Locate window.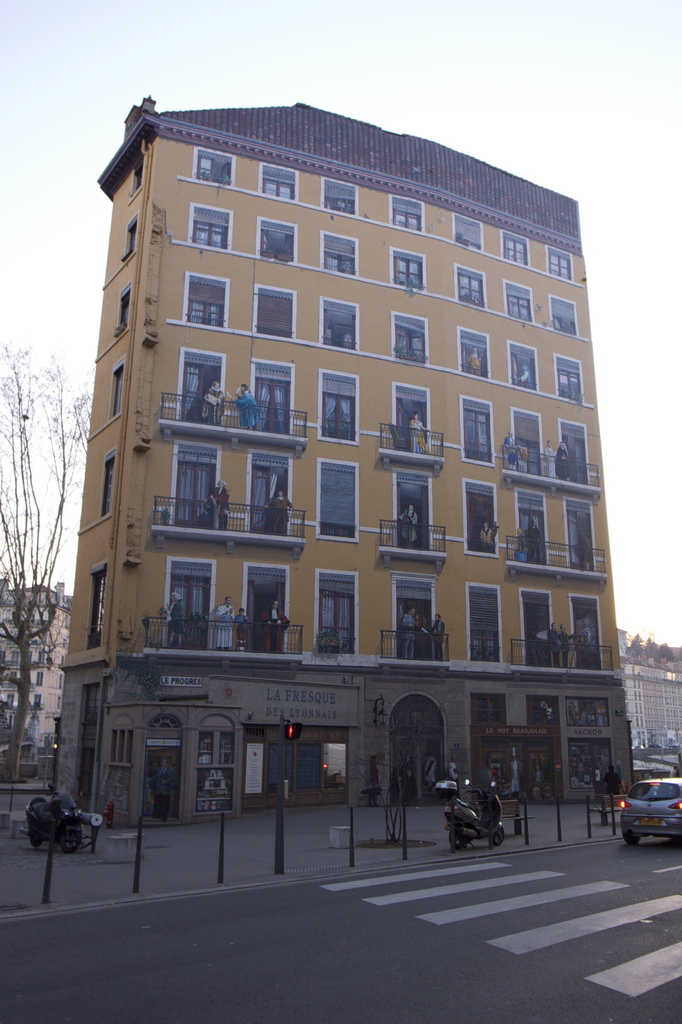
Bounding box: rect(468, 481, 499, 556).
